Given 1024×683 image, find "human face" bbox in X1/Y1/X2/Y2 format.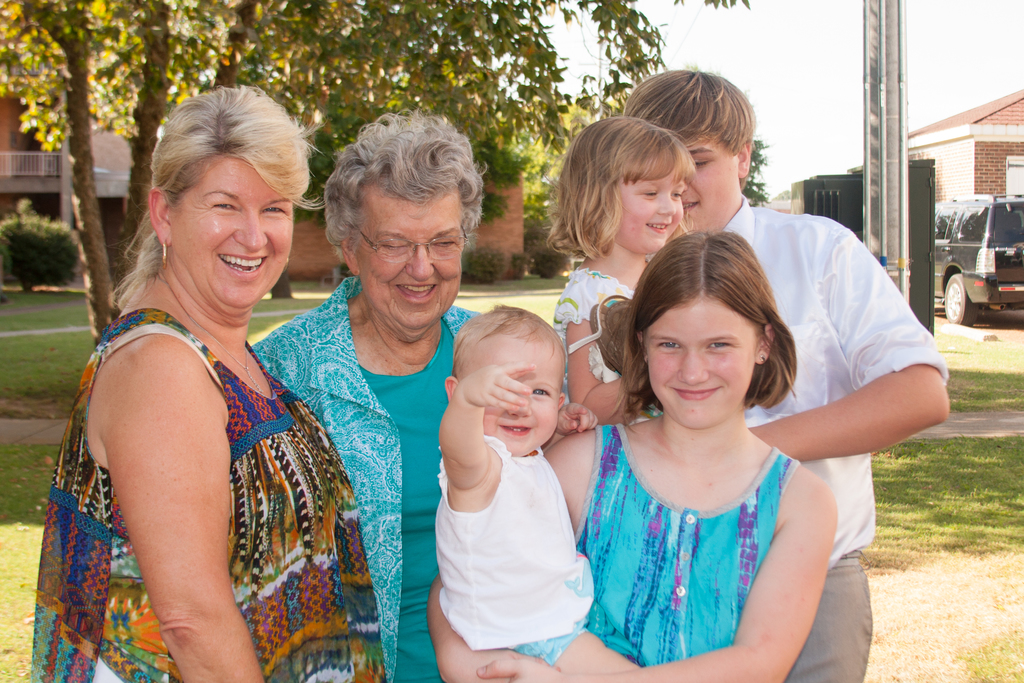
463/344/564/456.
